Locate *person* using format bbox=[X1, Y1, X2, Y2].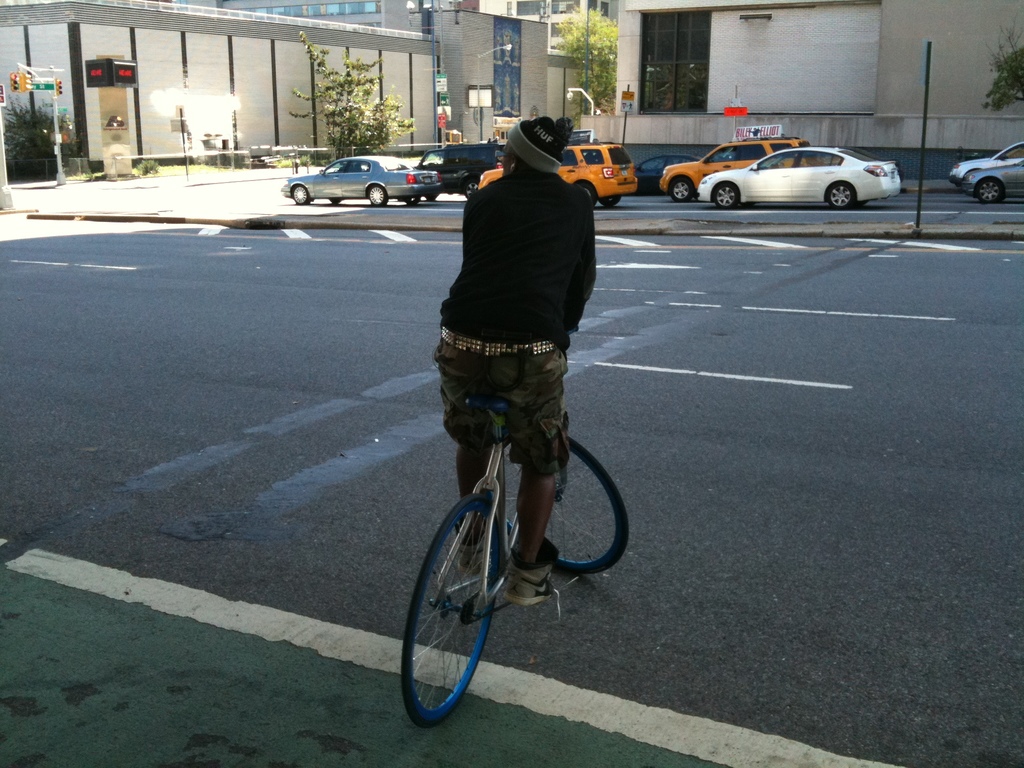
bbox=[493, 134, 504, 144].
